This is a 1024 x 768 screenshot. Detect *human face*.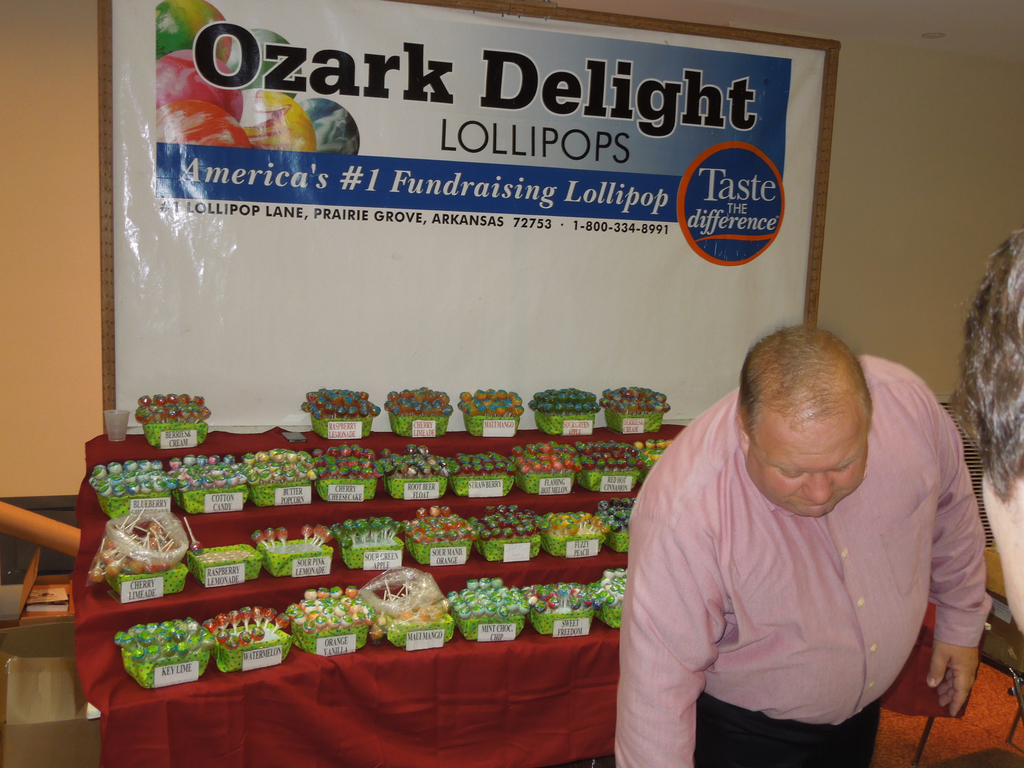
744, 440, 863, 522.
